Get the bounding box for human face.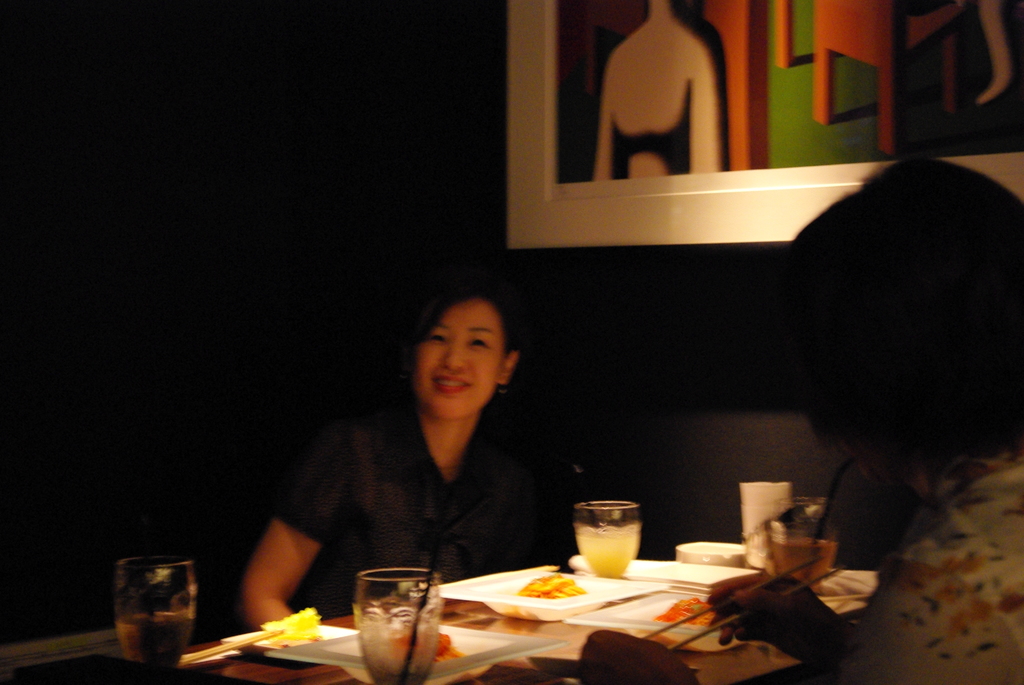
{"x1": 412, "y1": 299, "x2": 502, "y2": 418}.
